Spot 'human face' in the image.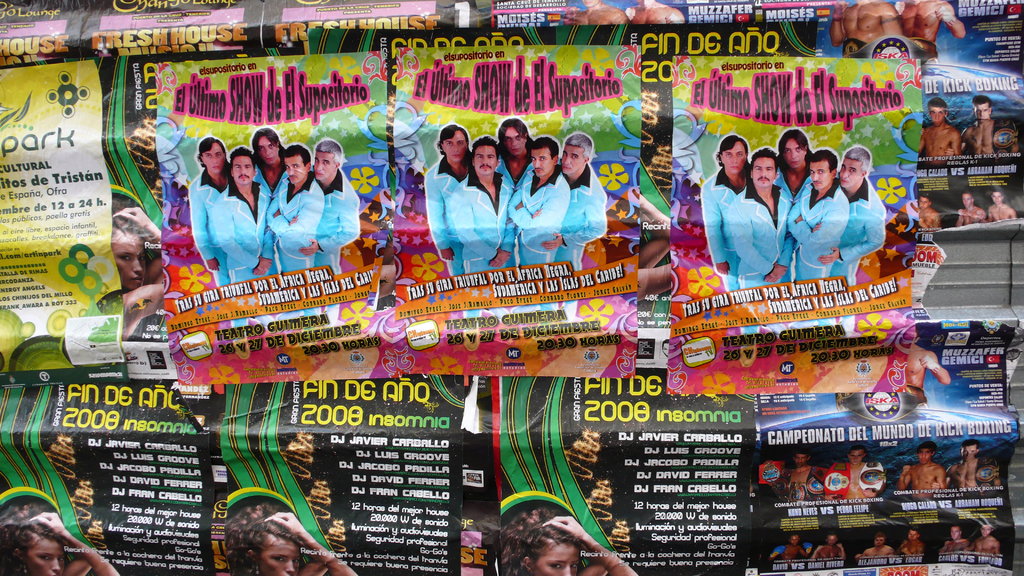
'human face' found at bbox=(794, 452, 806, 464).
